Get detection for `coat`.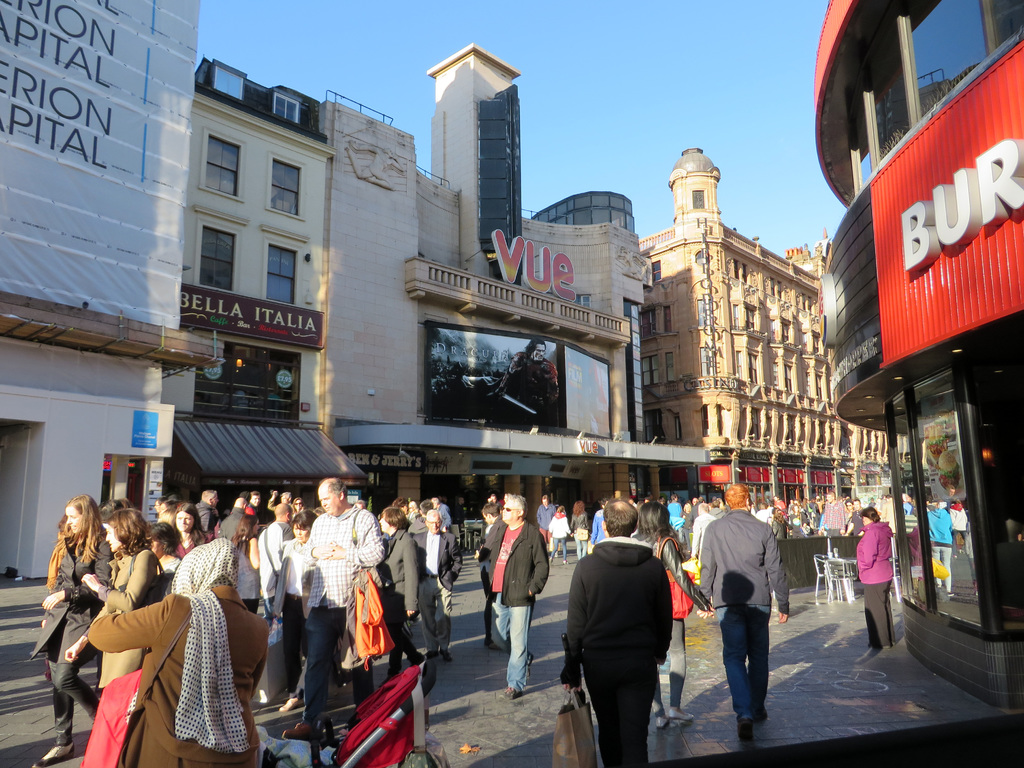
Detection: {"left": 410, "top": 528, "right": 461, "bottom": 594}.
